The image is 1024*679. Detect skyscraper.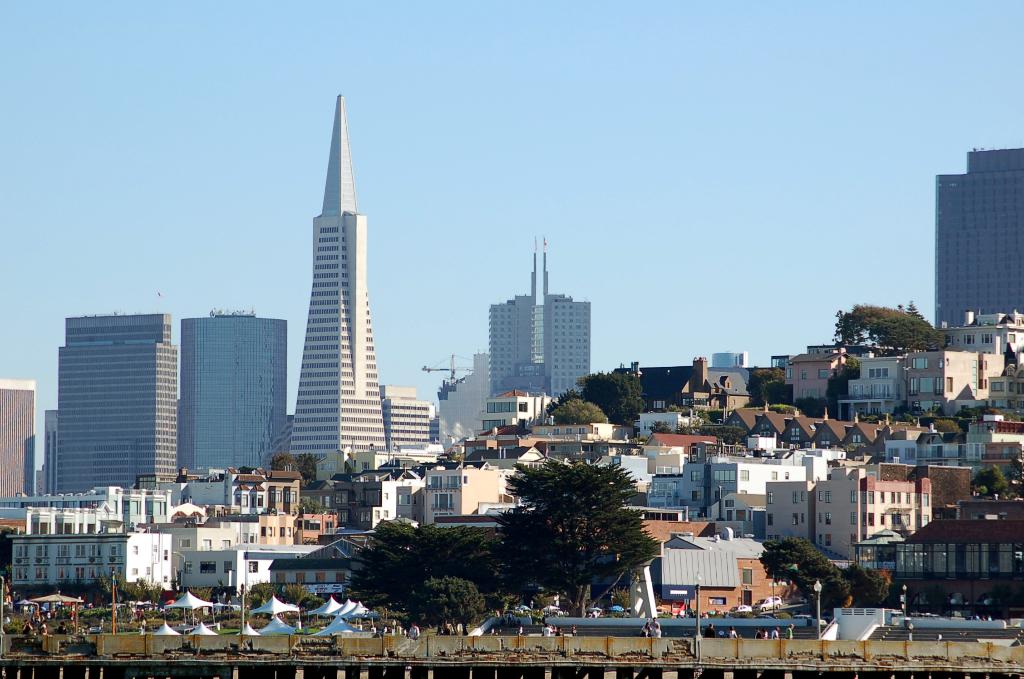
Detection: detection(0, 380, 32, 504).
